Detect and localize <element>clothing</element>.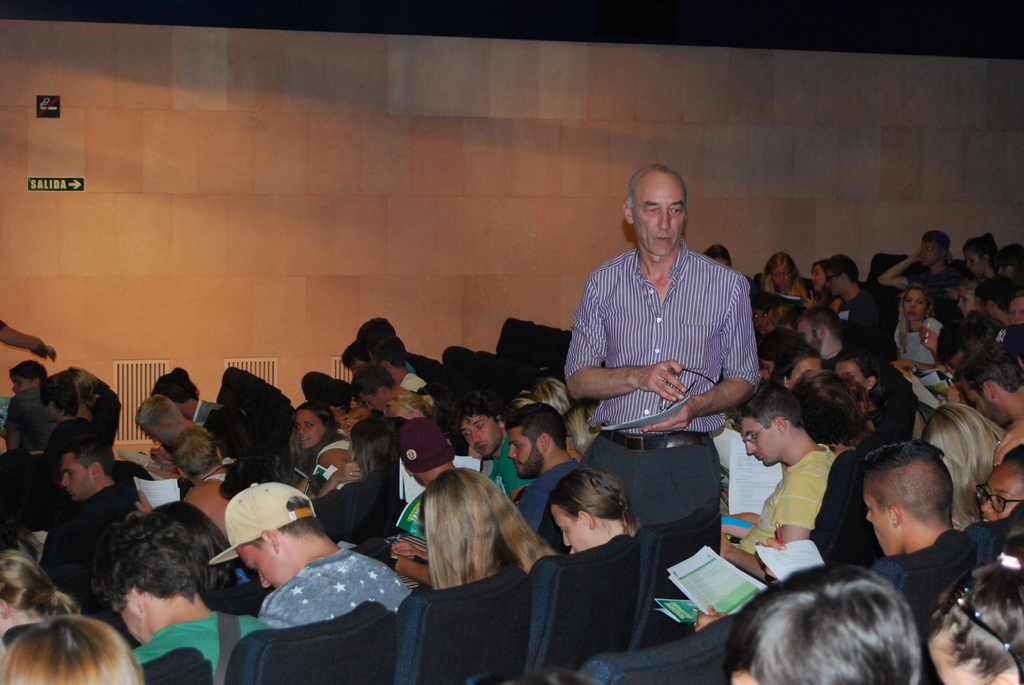
Localized at [191, 398, 224, 427].
